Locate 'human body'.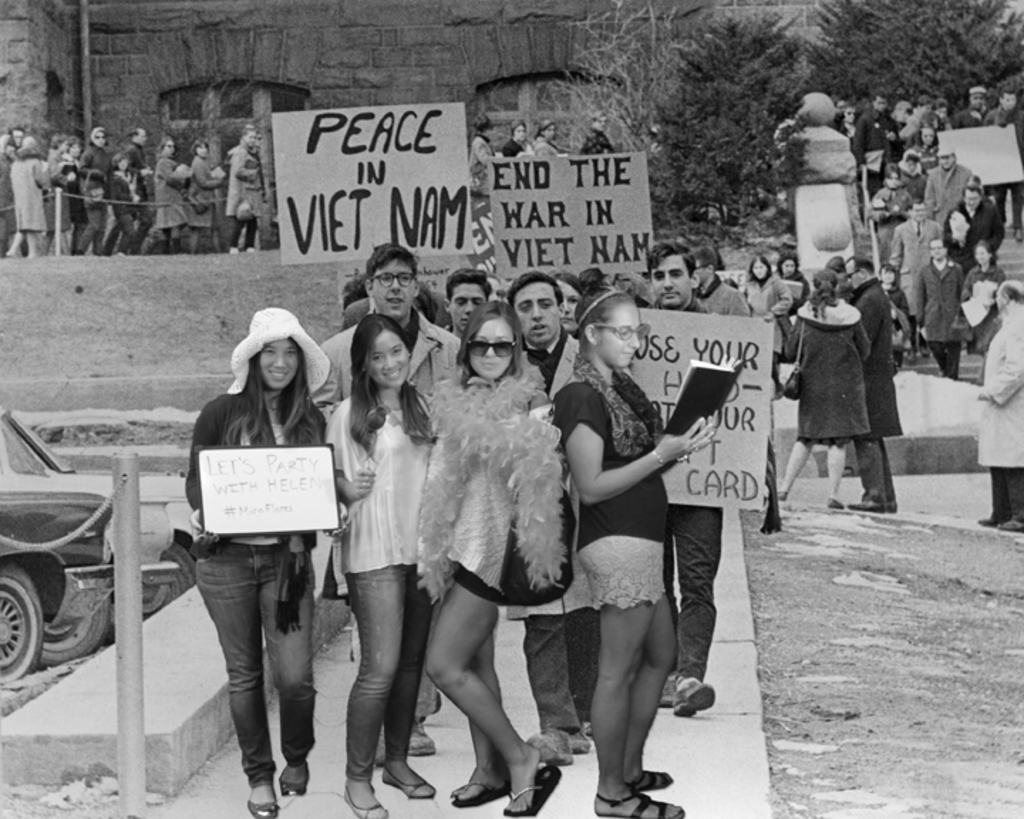
Bounding box: bbox=(981, 283, 1023, 533).
